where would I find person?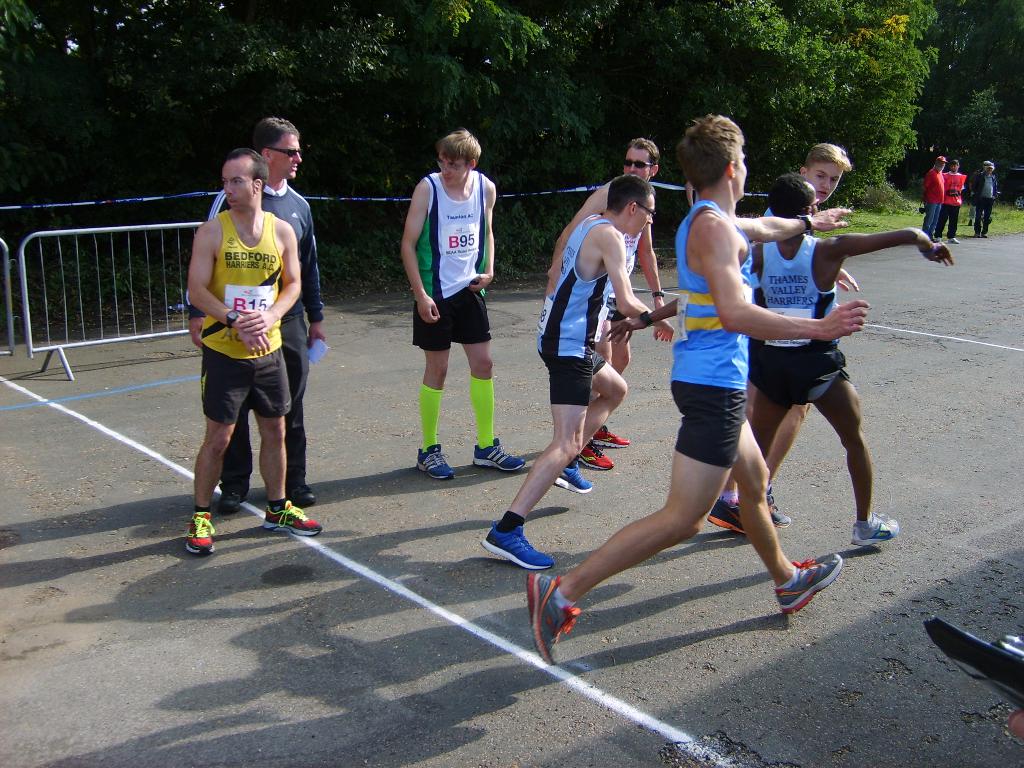
At [x1=516, y1=102, x2=874, y2=675].
